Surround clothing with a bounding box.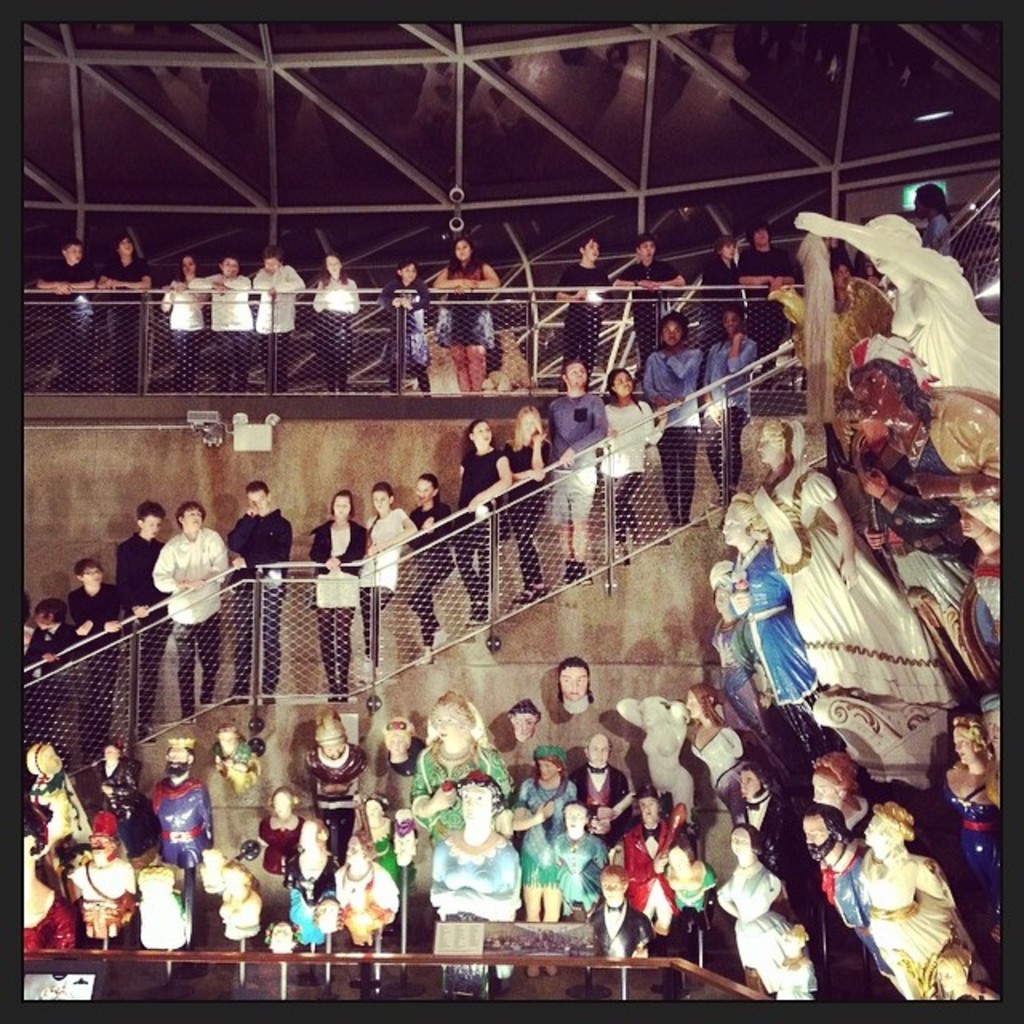
595, 403, 659, 547.
